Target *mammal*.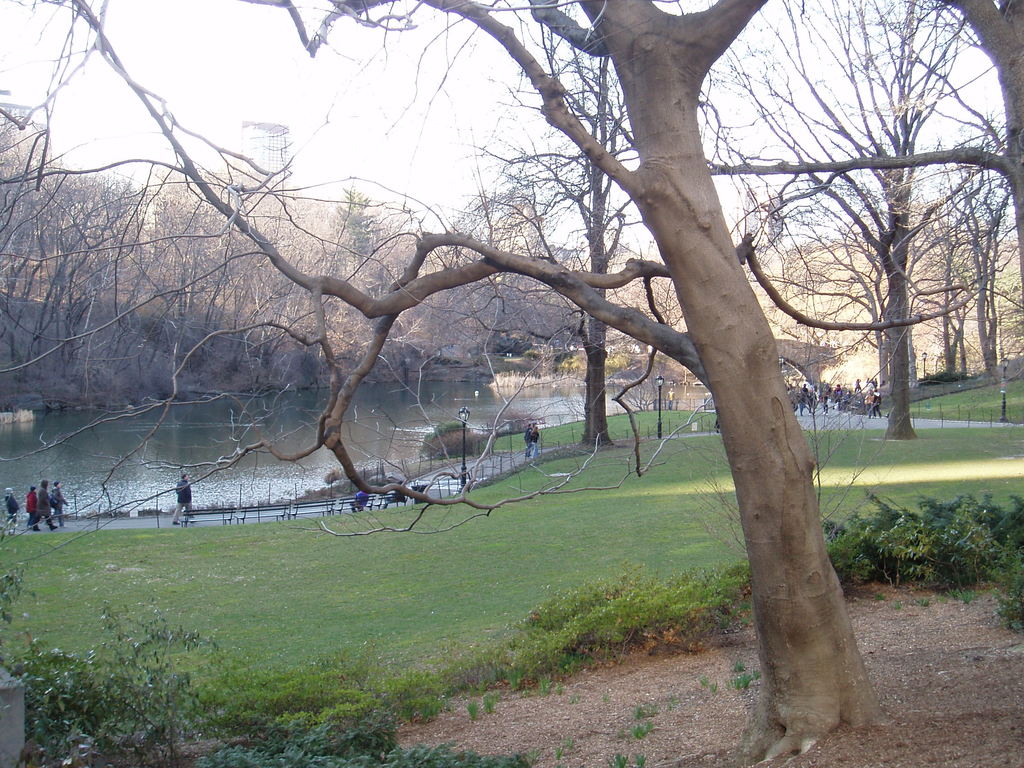
Target region: x1=876 y1=388 x2=883 y2=416.
